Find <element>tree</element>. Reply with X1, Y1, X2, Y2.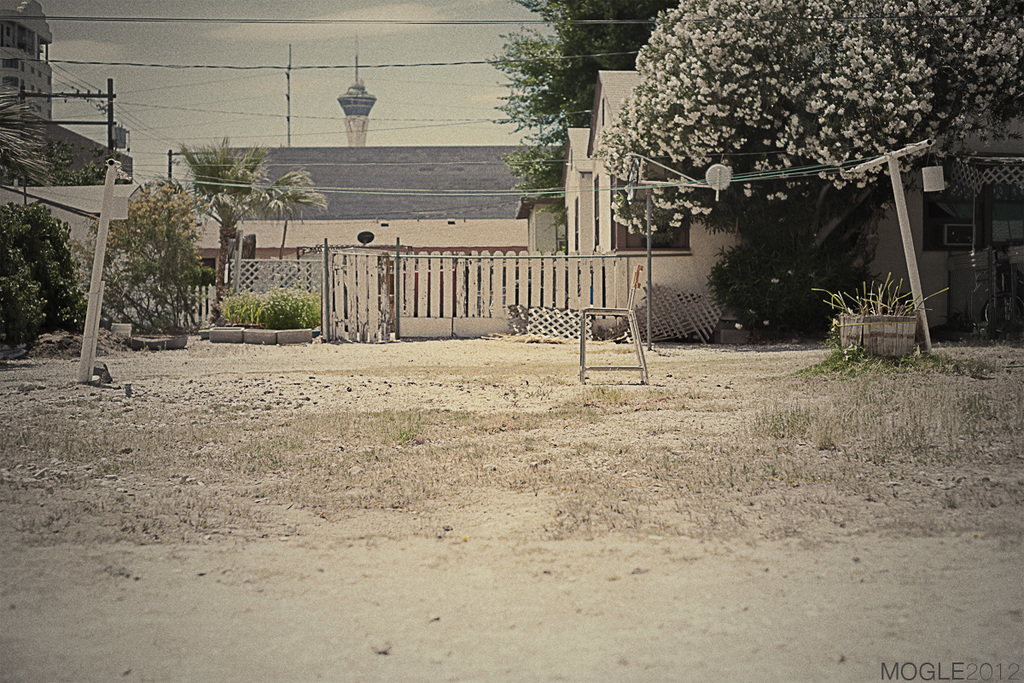
599, 0, 1023, 335.
